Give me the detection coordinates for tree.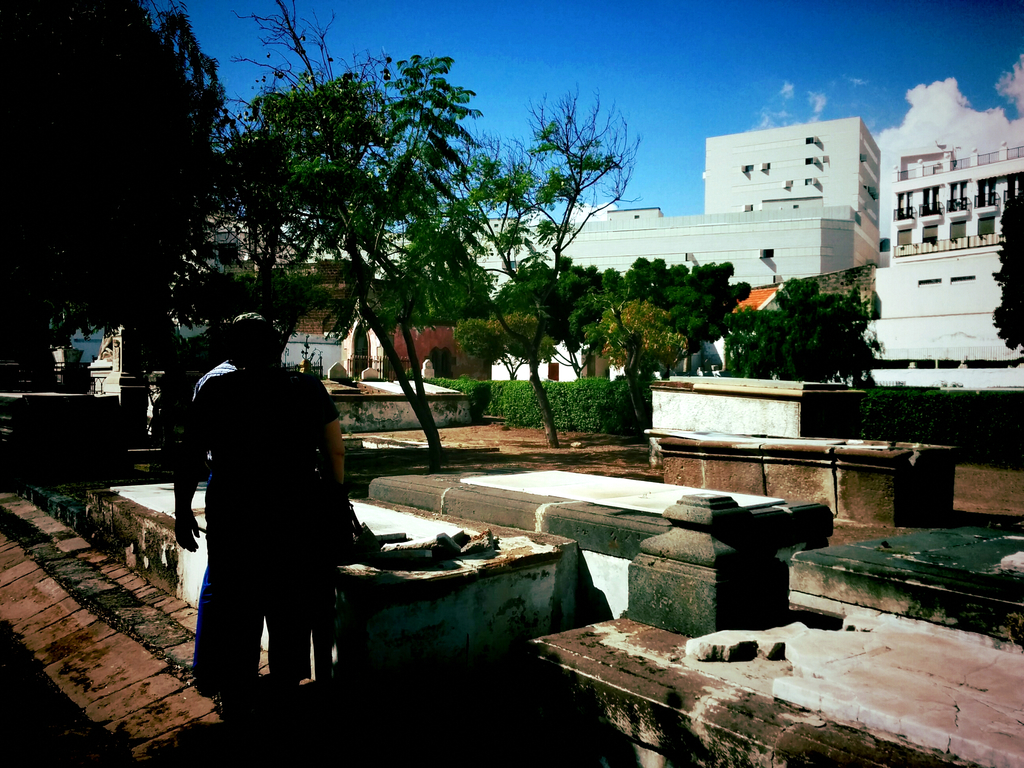
<region>984, 190, 1023, 357</region>.
